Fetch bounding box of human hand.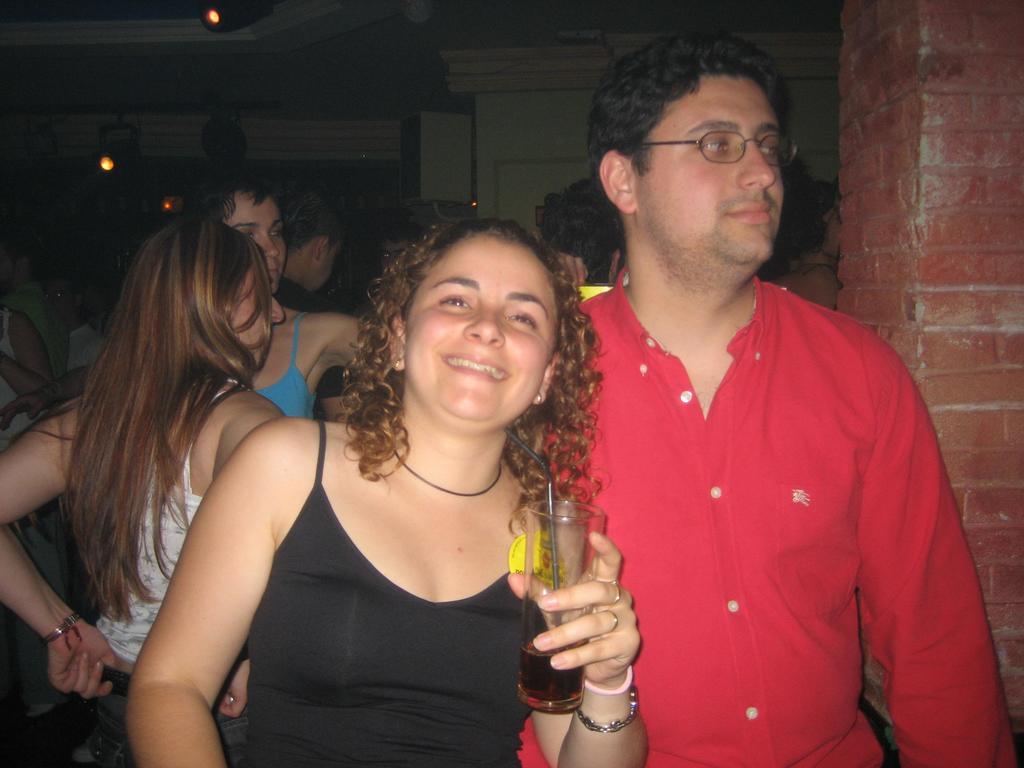
Bbox: 42:614:121:703.
